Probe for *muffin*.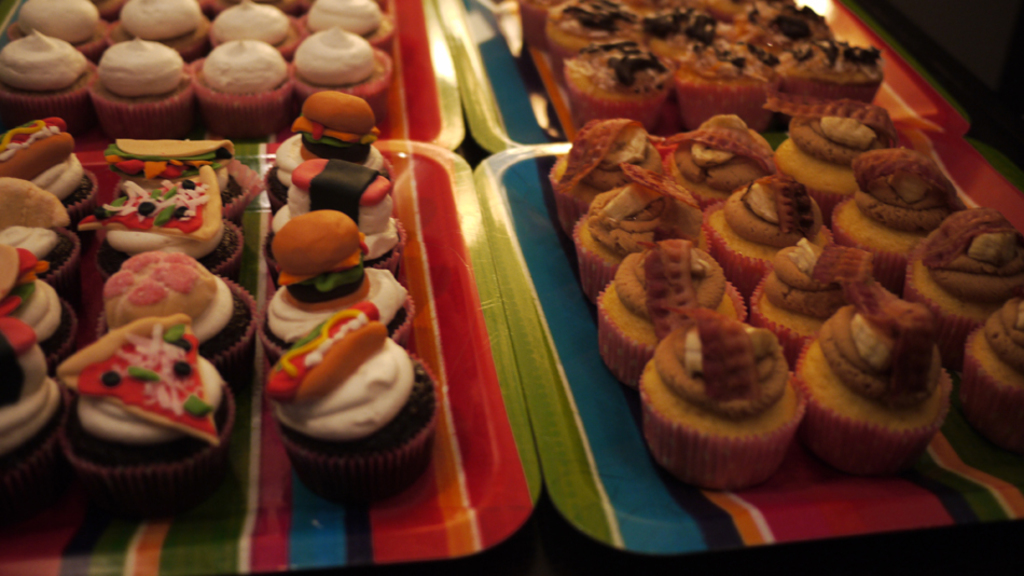
Probe result: 257, 298, 443, 513.
